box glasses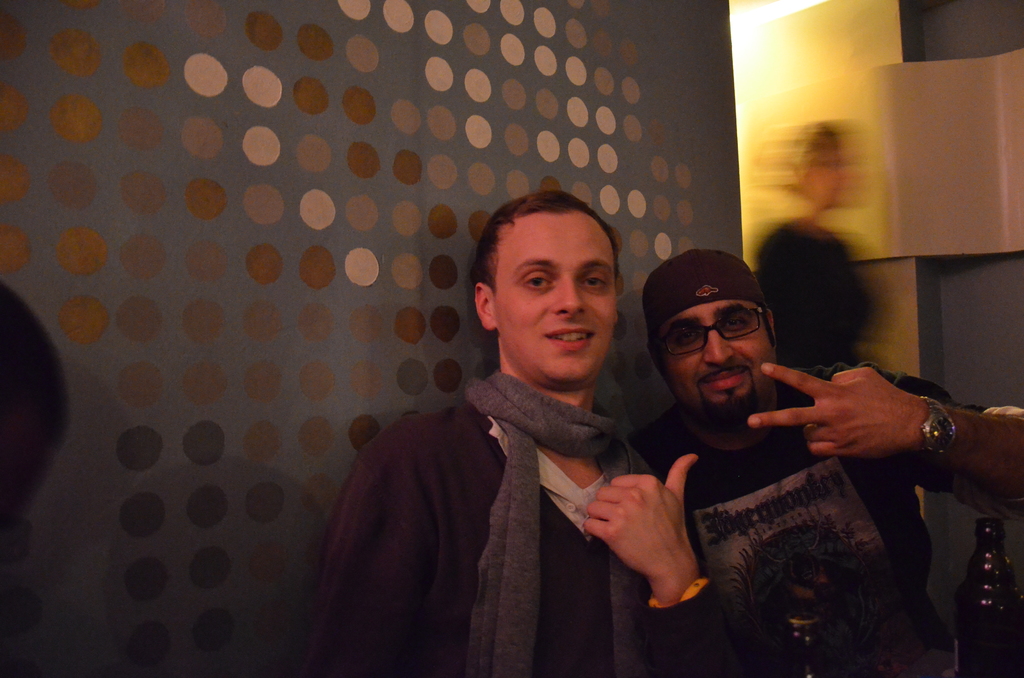
657/307/772/361
